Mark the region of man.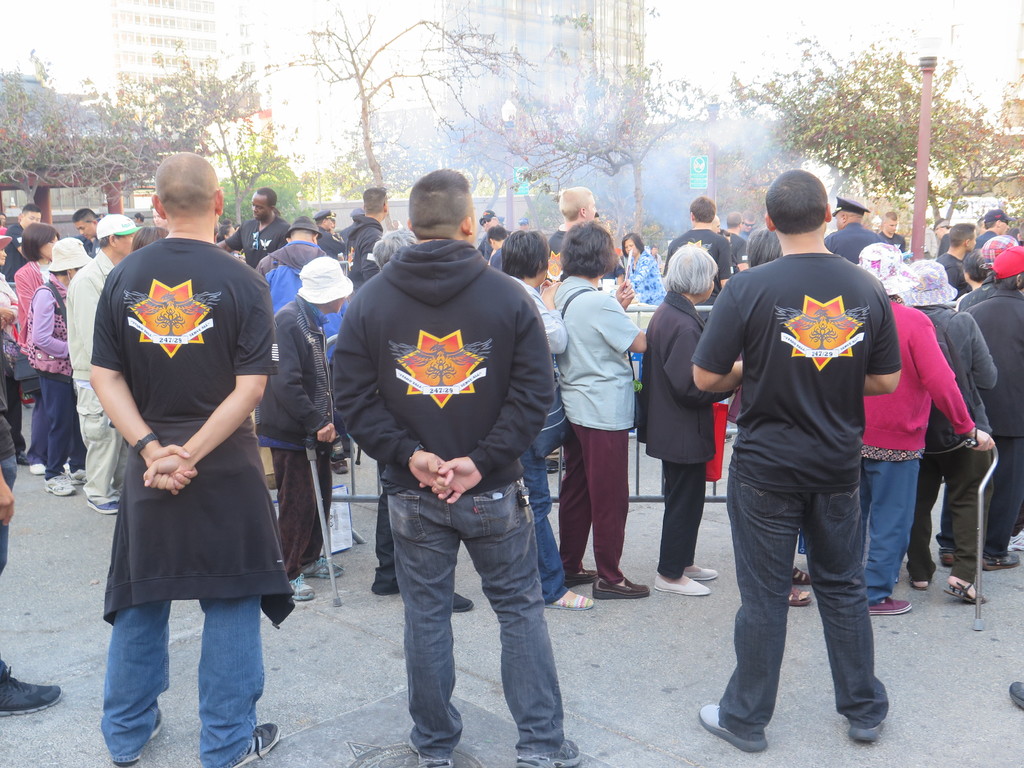
Region: [left=978, top=209, right=1009, bottom=252].
